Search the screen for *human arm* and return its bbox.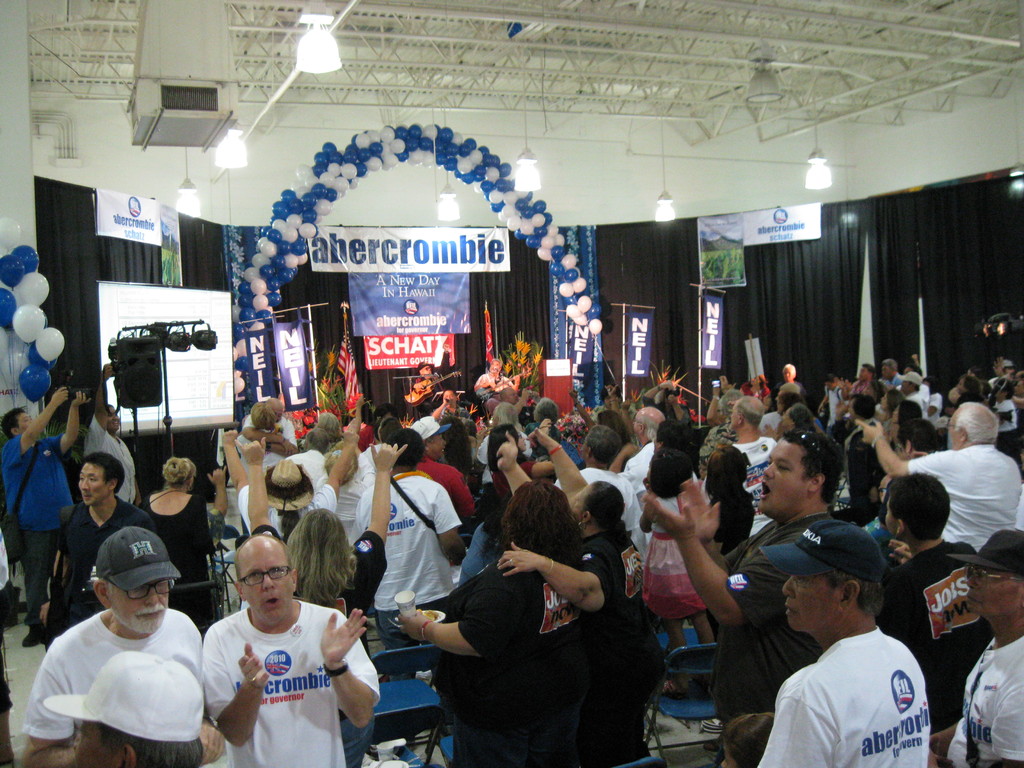
Found: Rect(854, 415, 943, 486).
